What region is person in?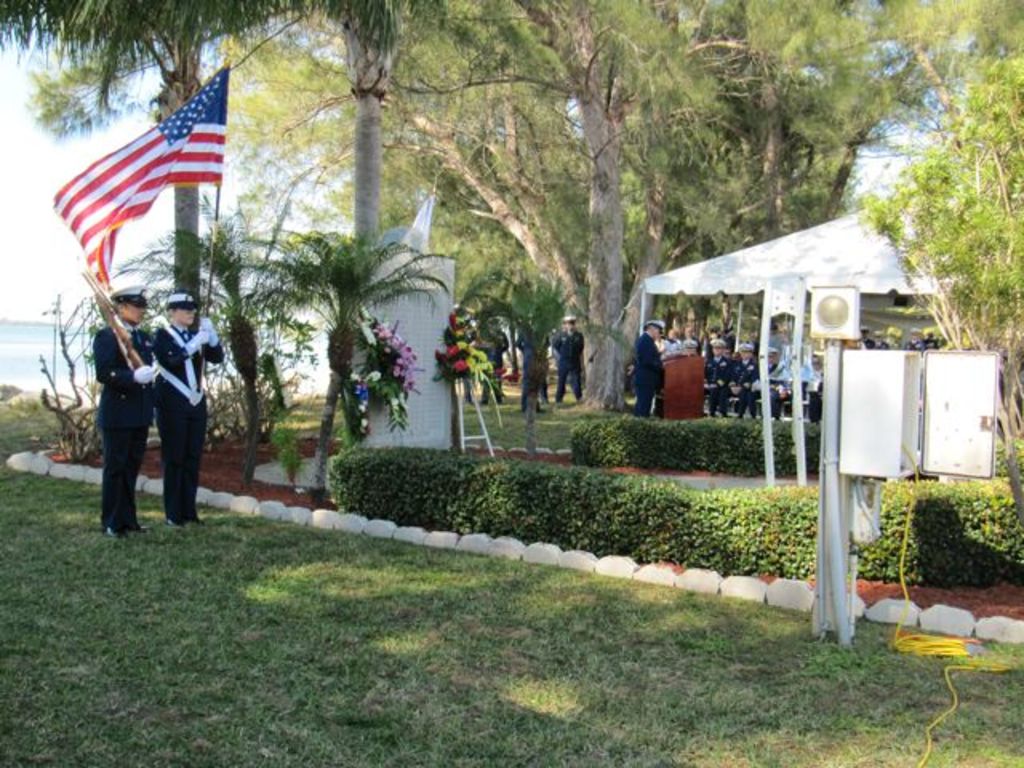
{"left": 88, "top": 280, "right": 158, "bottom": 544}.
